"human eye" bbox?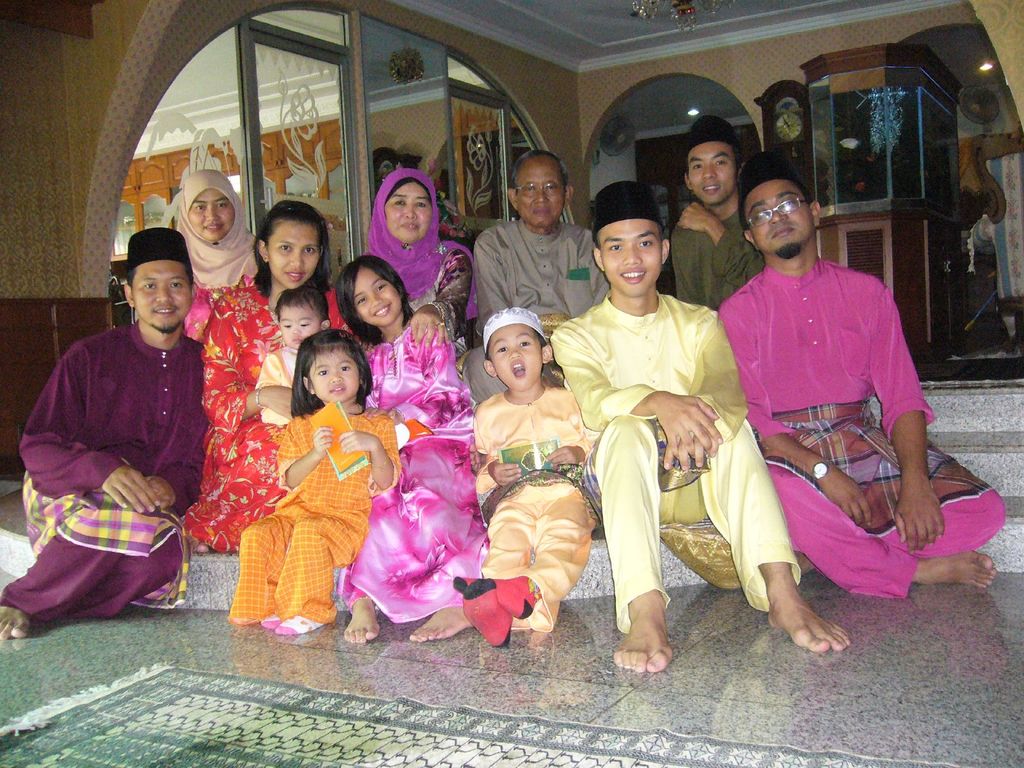
select_region(355, 294, 366, 308)
